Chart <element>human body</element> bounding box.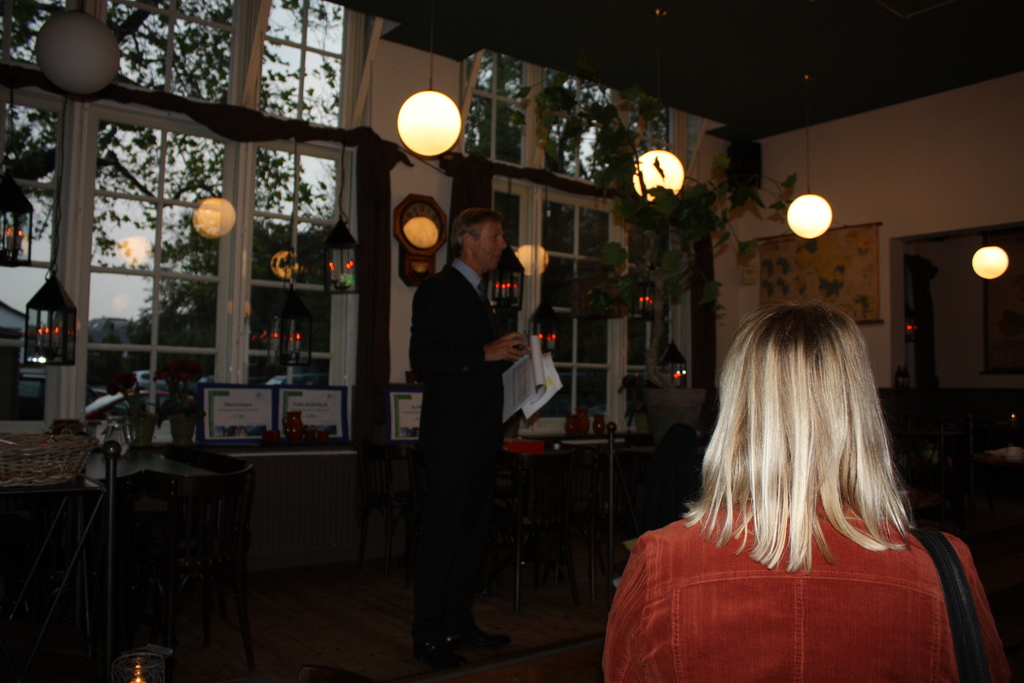
Charted: <box>613,312,992,675</box>.
